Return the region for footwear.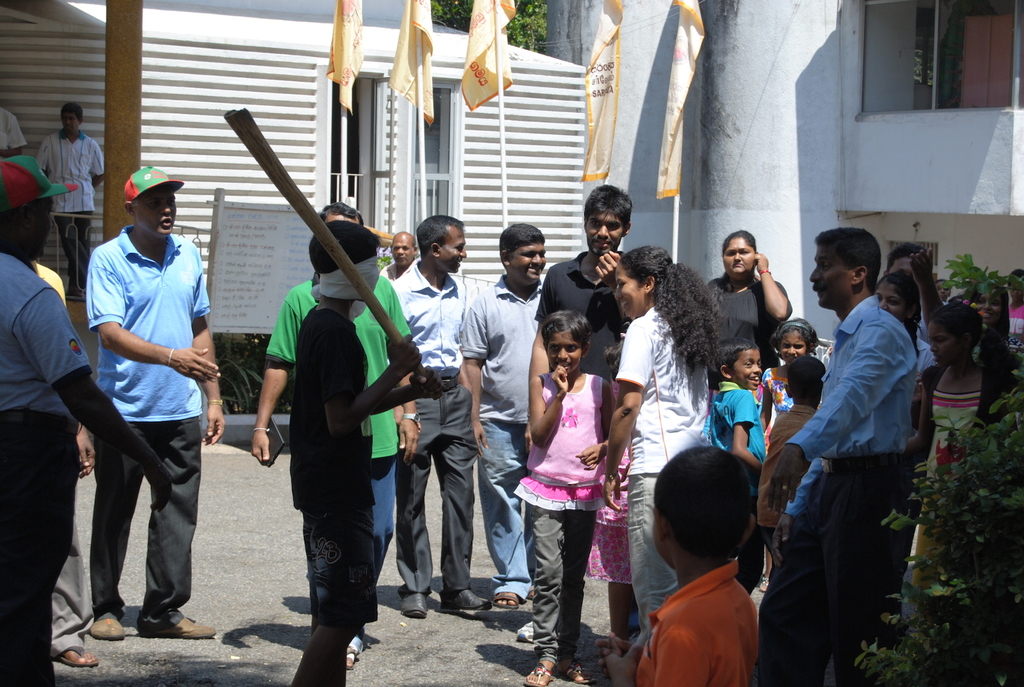
BBox(528, 592, 537, 599).
